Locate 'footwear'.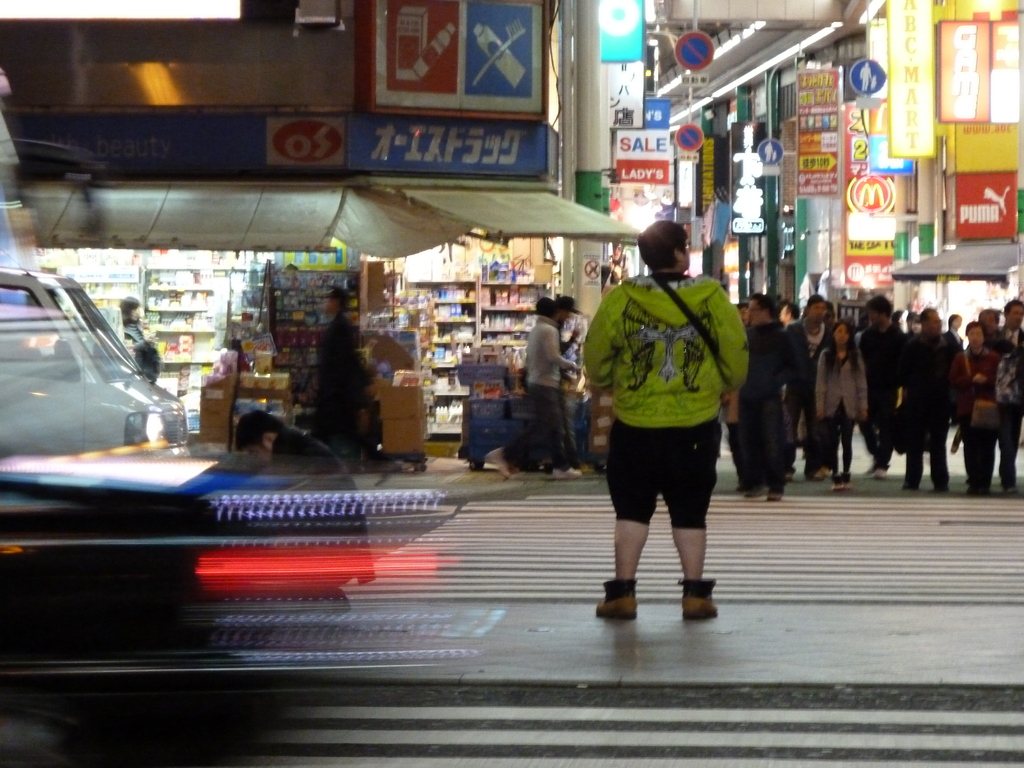
Bounding box: select_region(771, 490, 783, 500).
